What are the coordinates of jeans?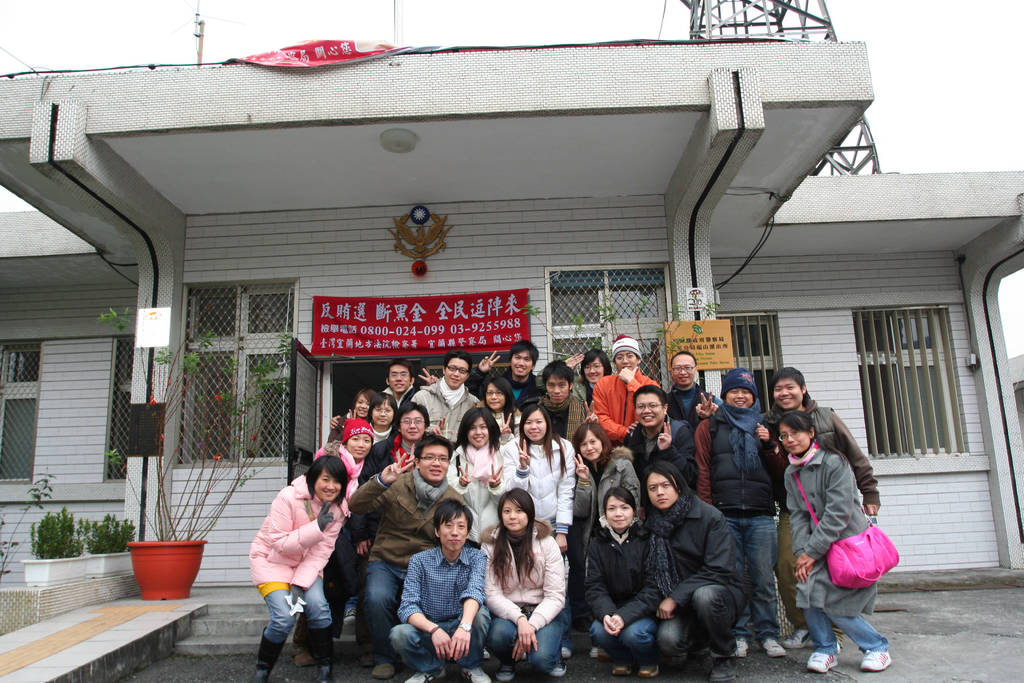
bbox=[559, 614, 653, 674].
